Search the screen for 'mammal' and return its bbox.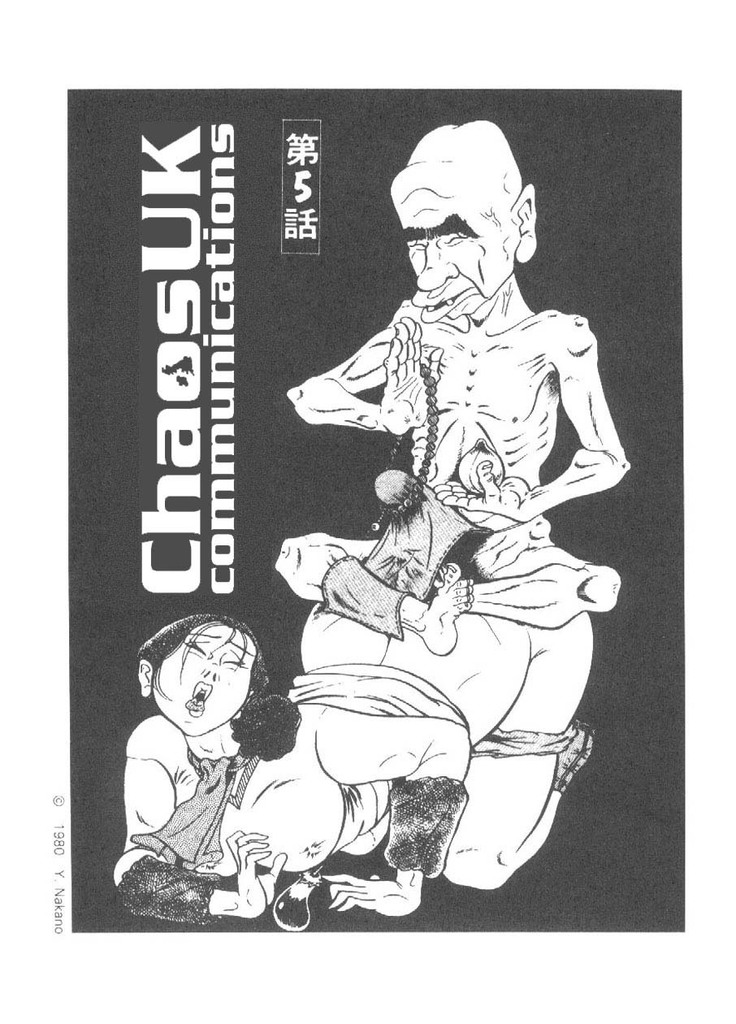
Found: <box>272,118,620,889</box>.
